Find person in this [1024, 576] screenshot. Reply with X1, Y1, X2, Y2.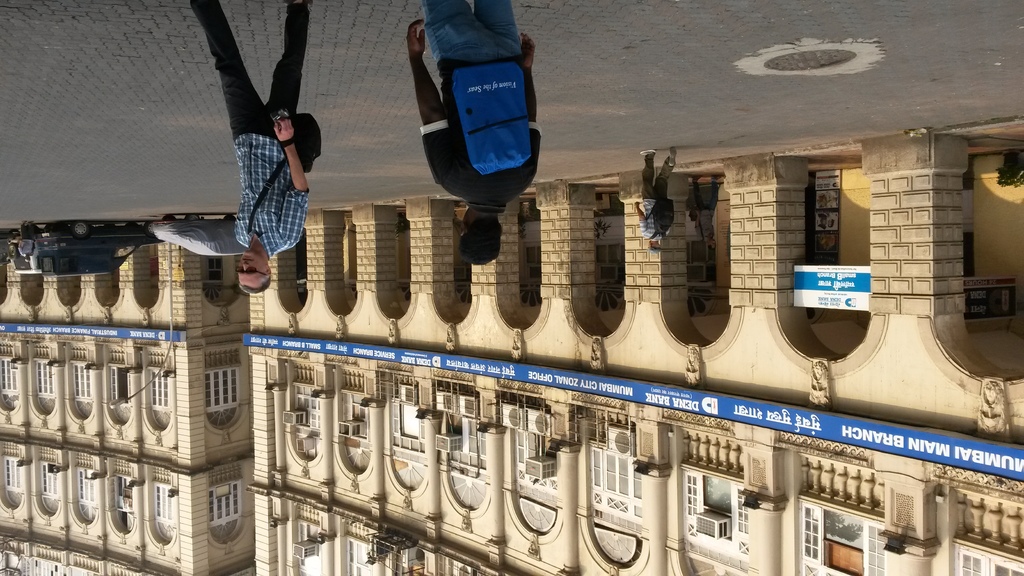
404, 0, 539, 272.
